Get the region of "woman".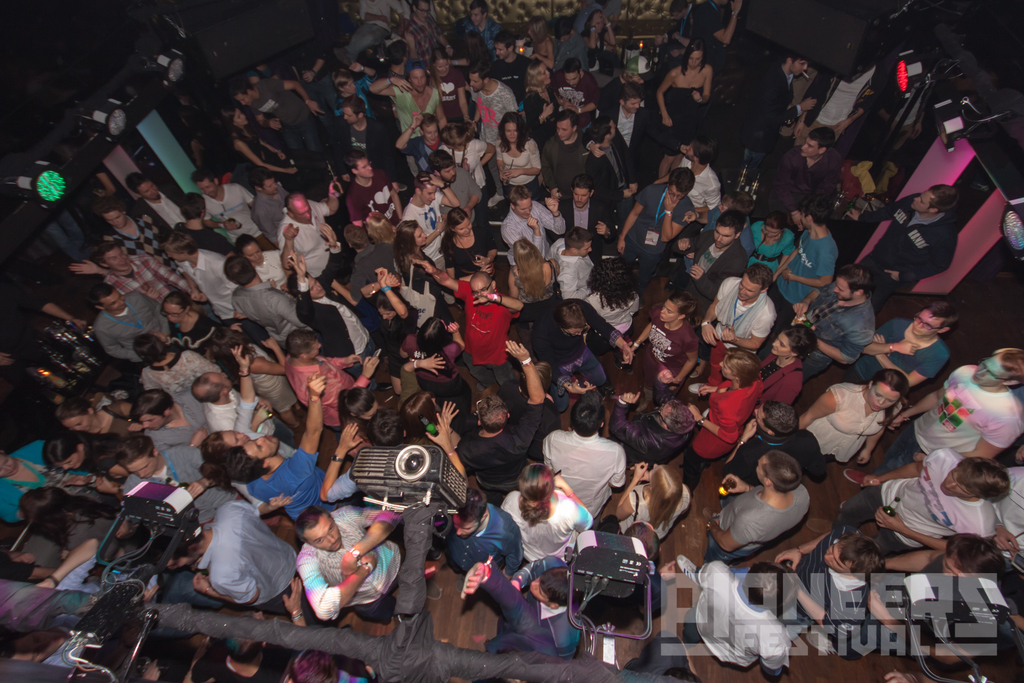
bbox=[237, 227, 304, 303].
